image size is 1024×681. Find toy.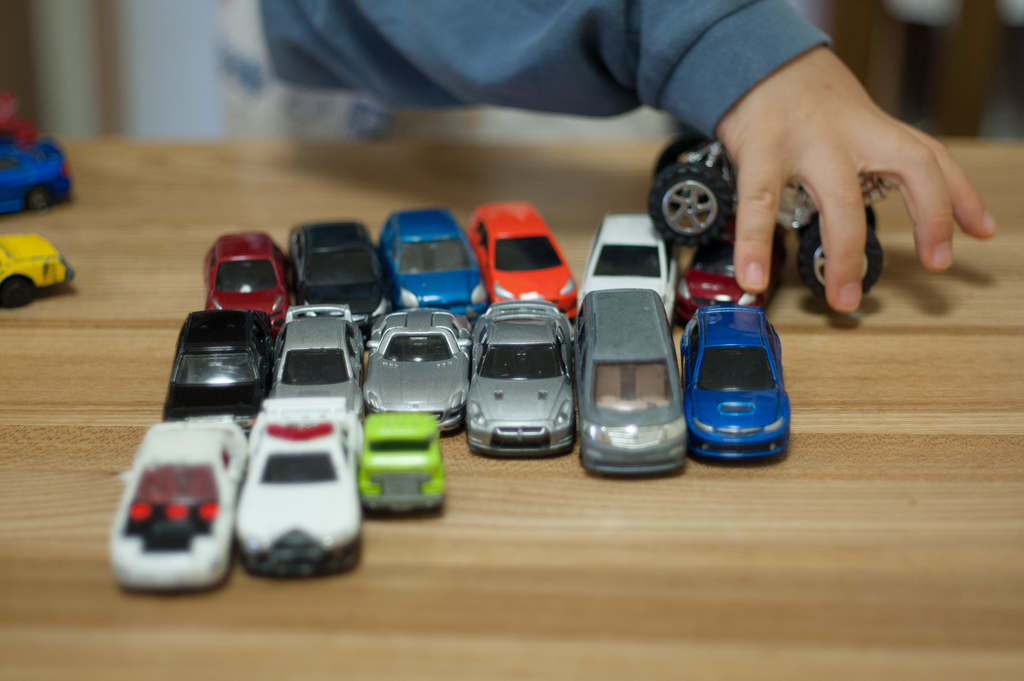
x1=577 y1=214 x2=684 y2=321.
